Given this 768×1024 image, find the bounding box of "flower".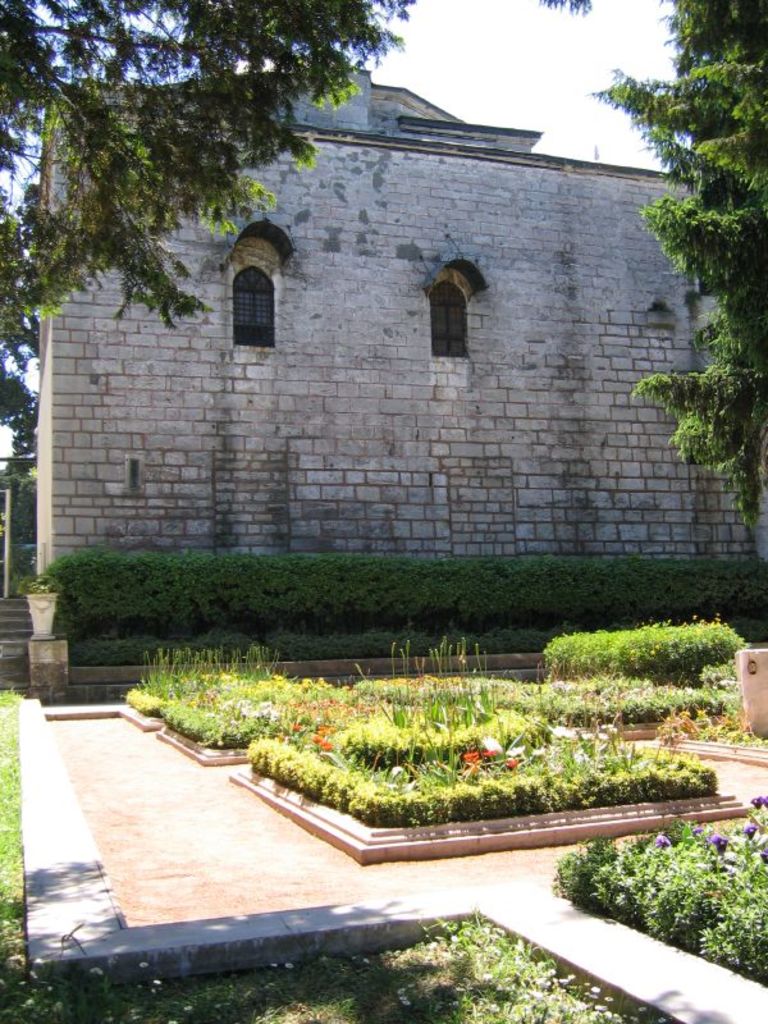
(left=502, top=758, right=516, bottom=767).
